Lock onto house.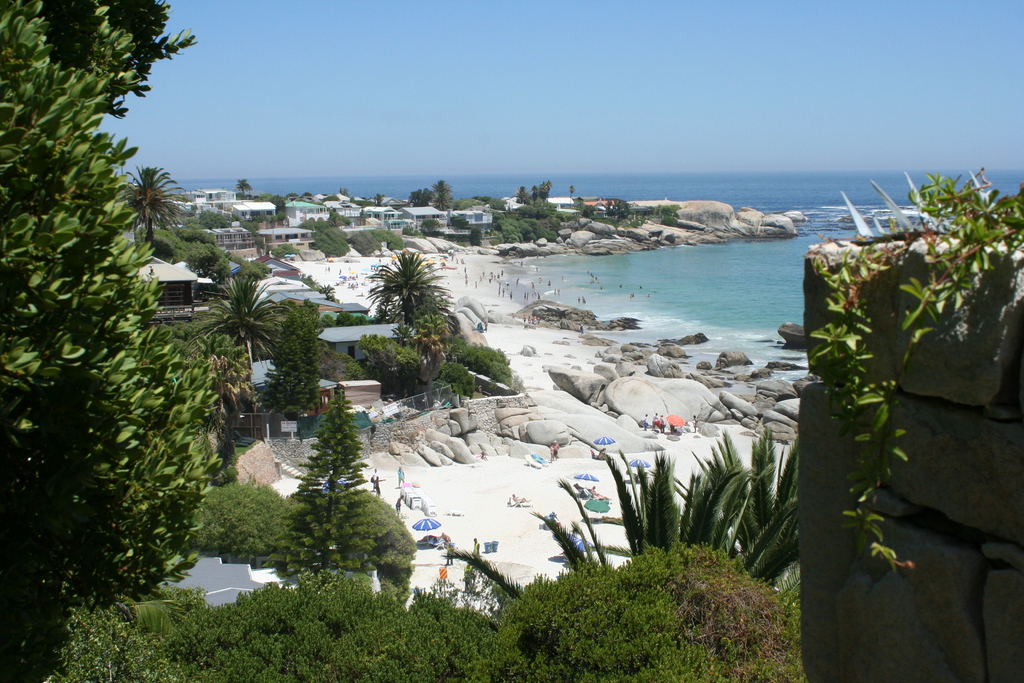
Locked: {"left": 314, "top": 319, "right": 417, "bottom": 373}.
